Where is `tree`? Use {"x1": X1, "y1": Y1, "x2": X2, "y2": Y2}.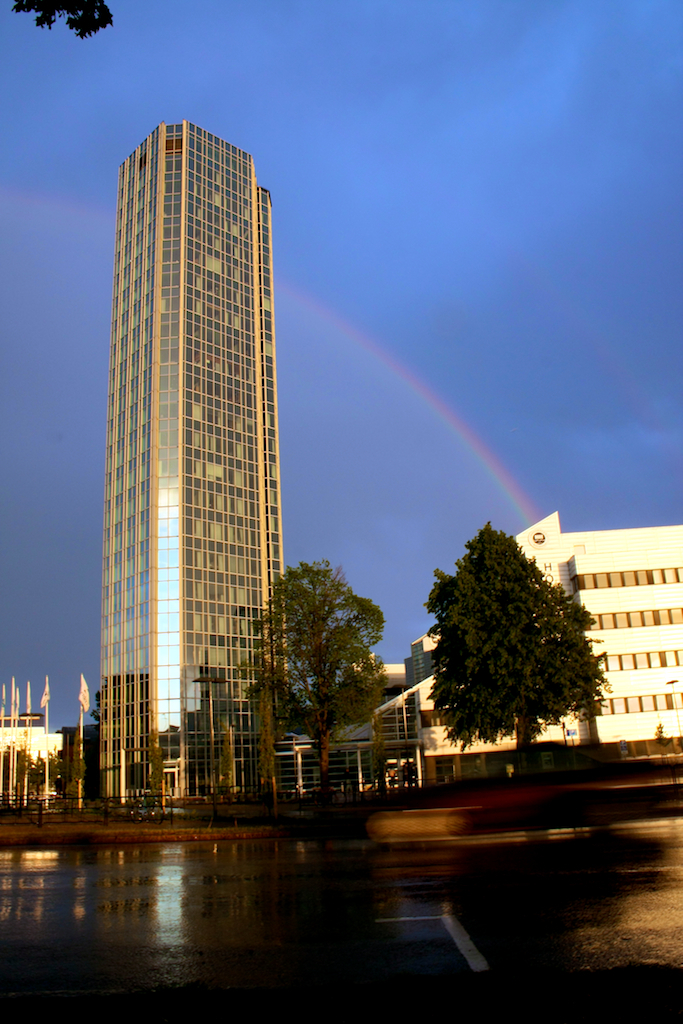
{"x1": 0, "y1": 0, "x2": 126, "y2": 47}.
